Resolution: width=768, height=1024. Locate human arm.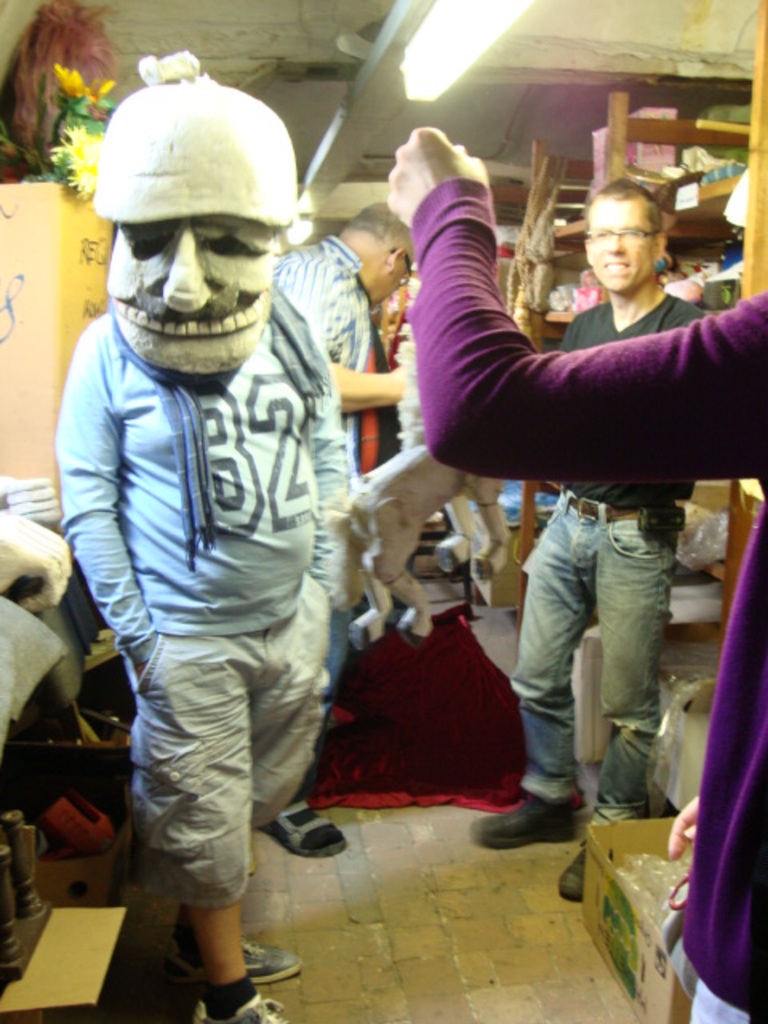
locate(310, 330, 370, 664).
